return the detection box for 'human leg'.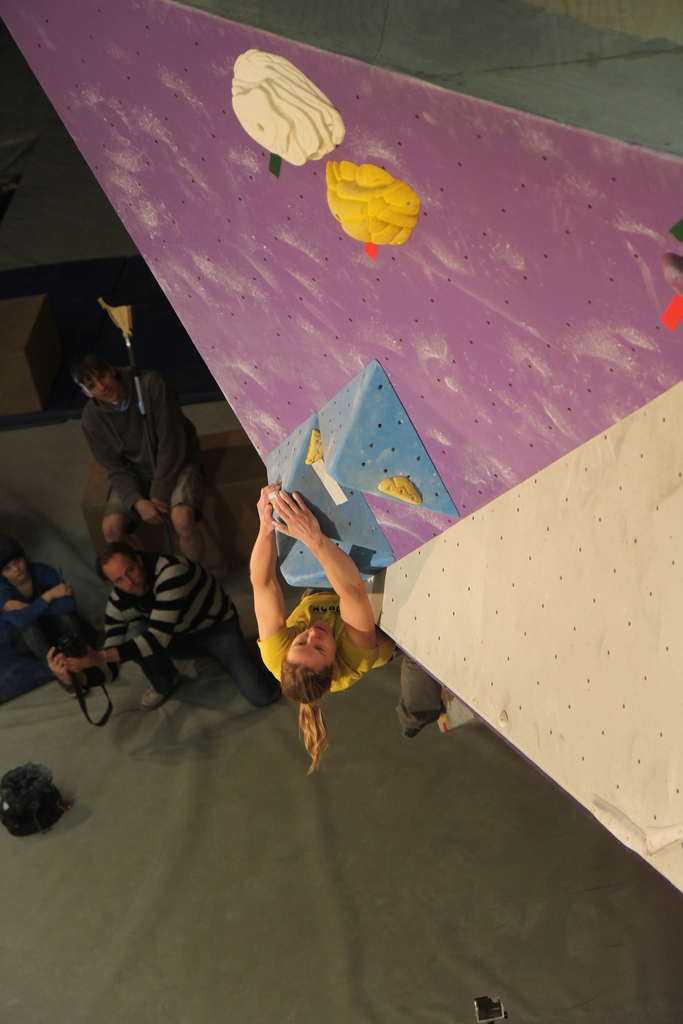
bbox=(94, 476, 135, 538).
